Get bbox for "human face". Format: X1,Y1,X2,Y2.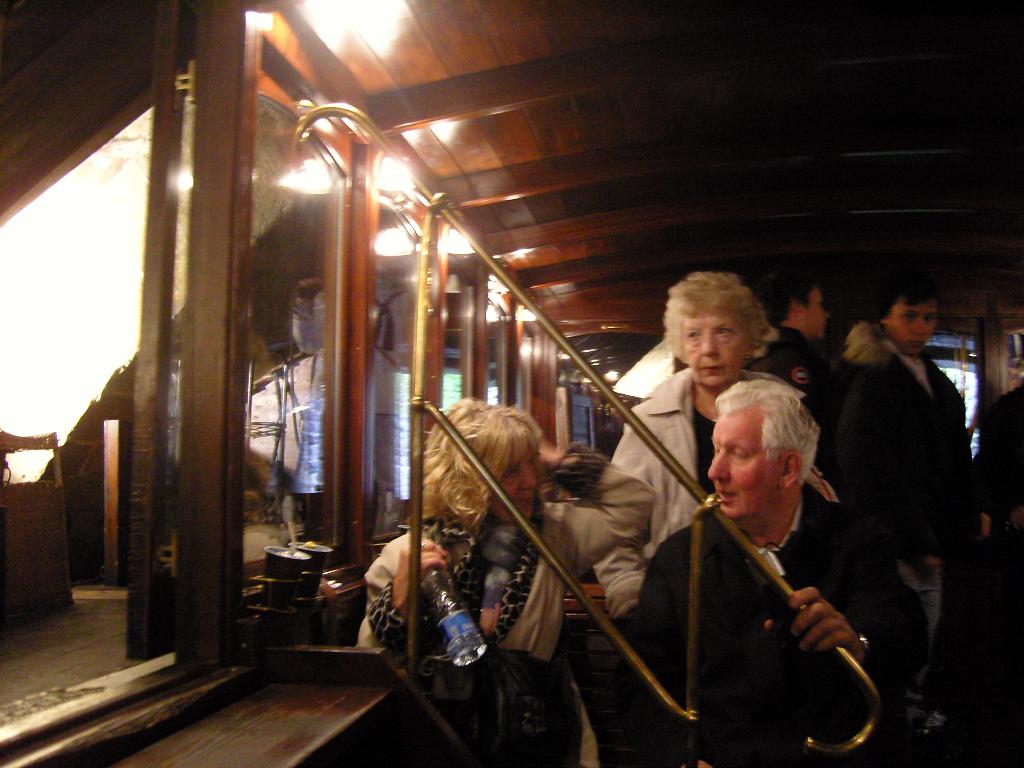
887,299,935,352.
